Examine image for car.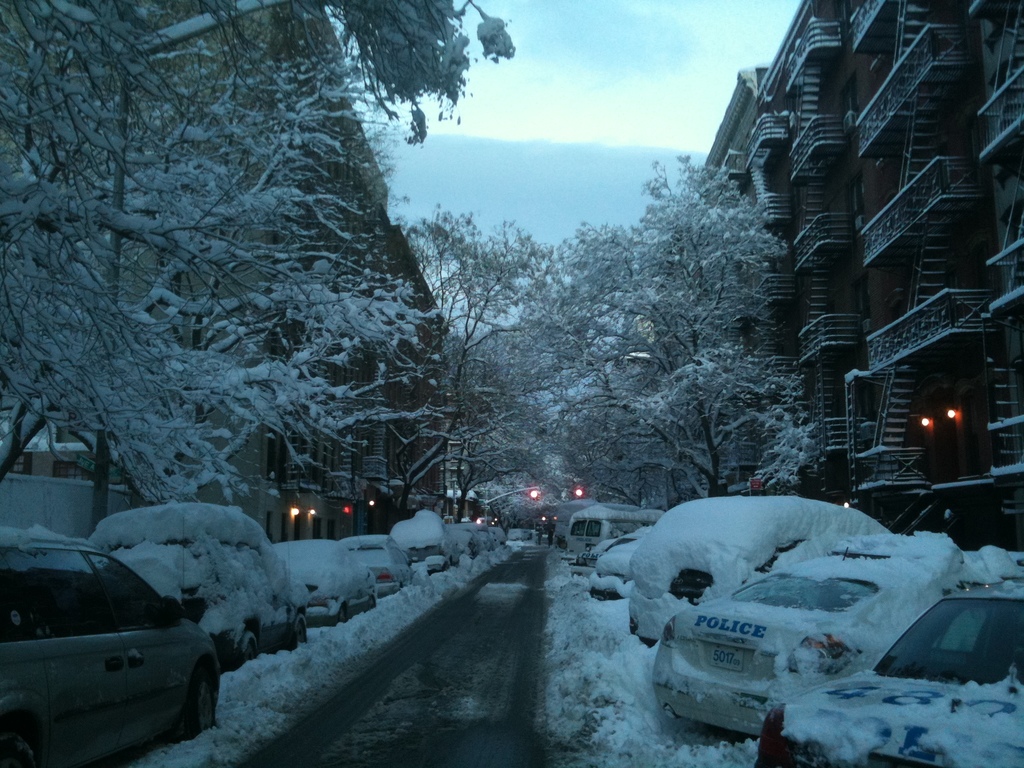
Examination result: locate(632, 529, 893, 647).
